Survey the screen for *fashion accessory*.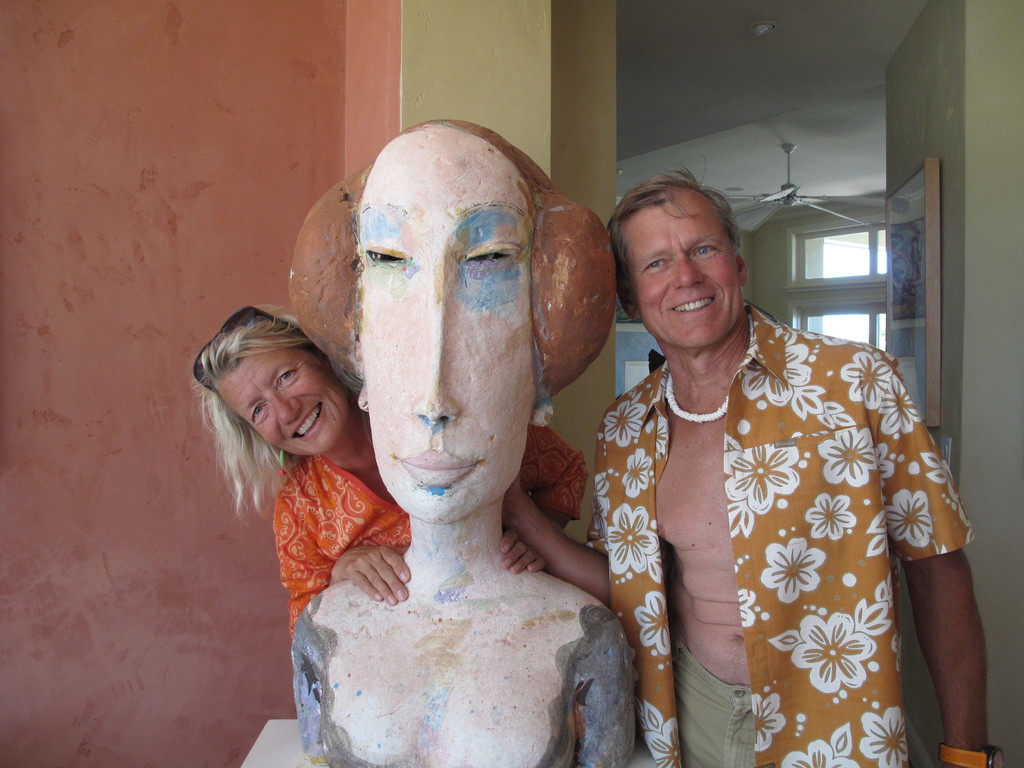
Survey found: x1=941 y1=748 x2=1004 y2=767.
